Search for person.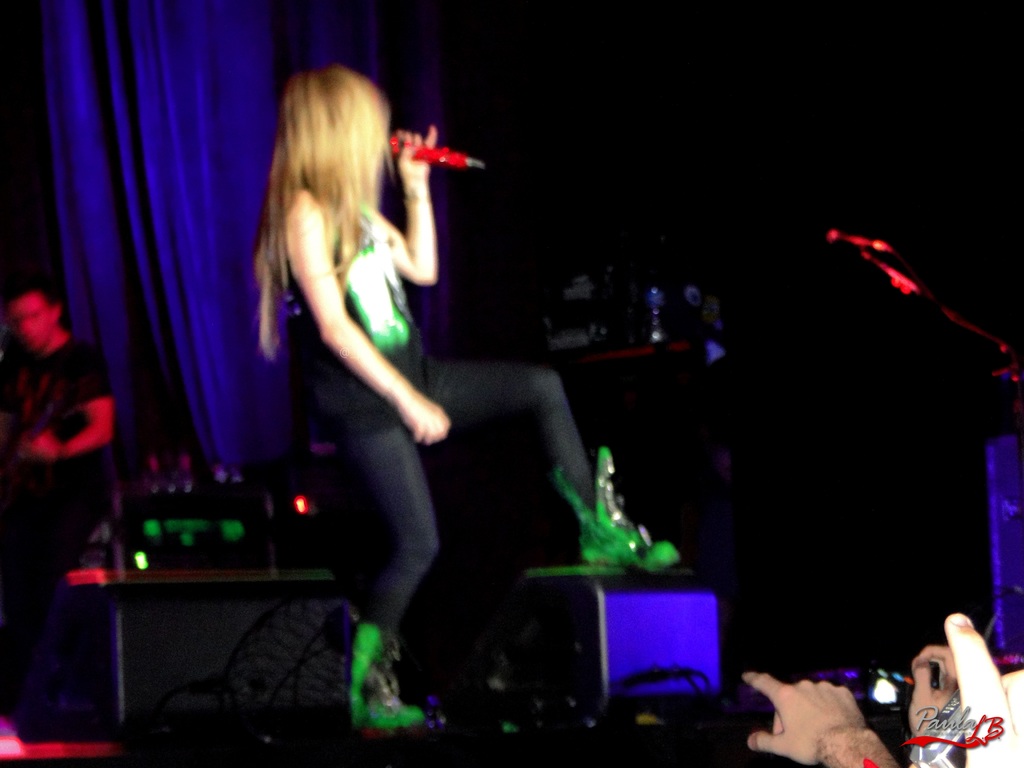
Found at bbox(910, 646, 962, 740).
